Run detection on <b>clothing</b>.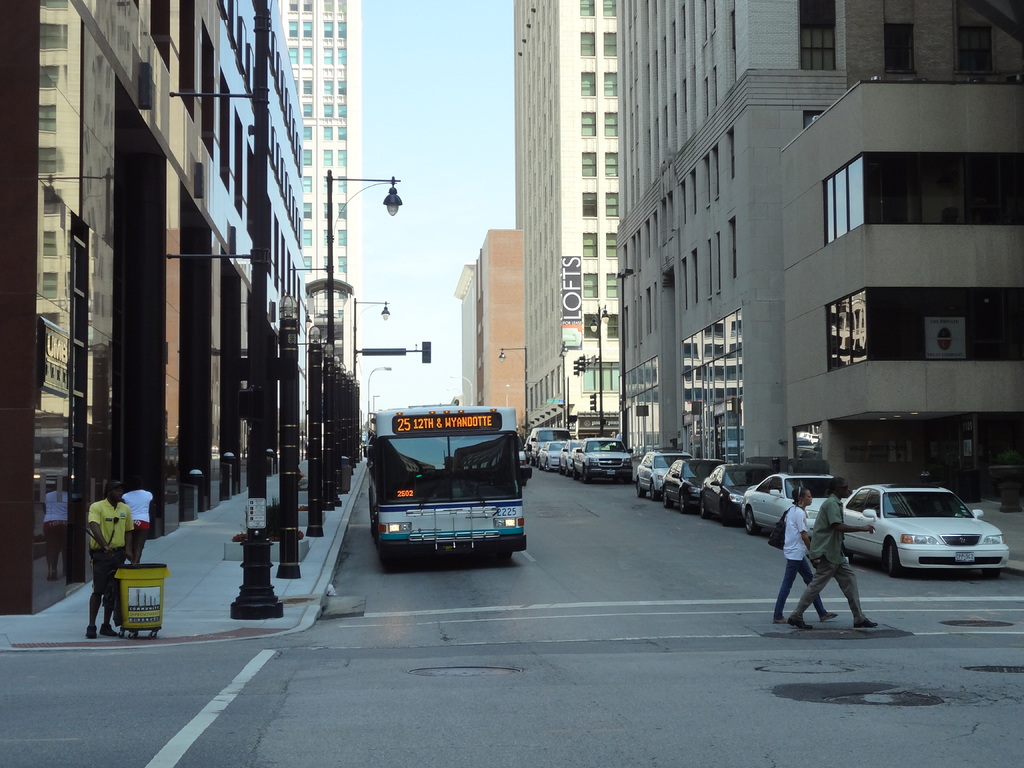
Result: x1=129, y1=487, x2=155, y2=556.
